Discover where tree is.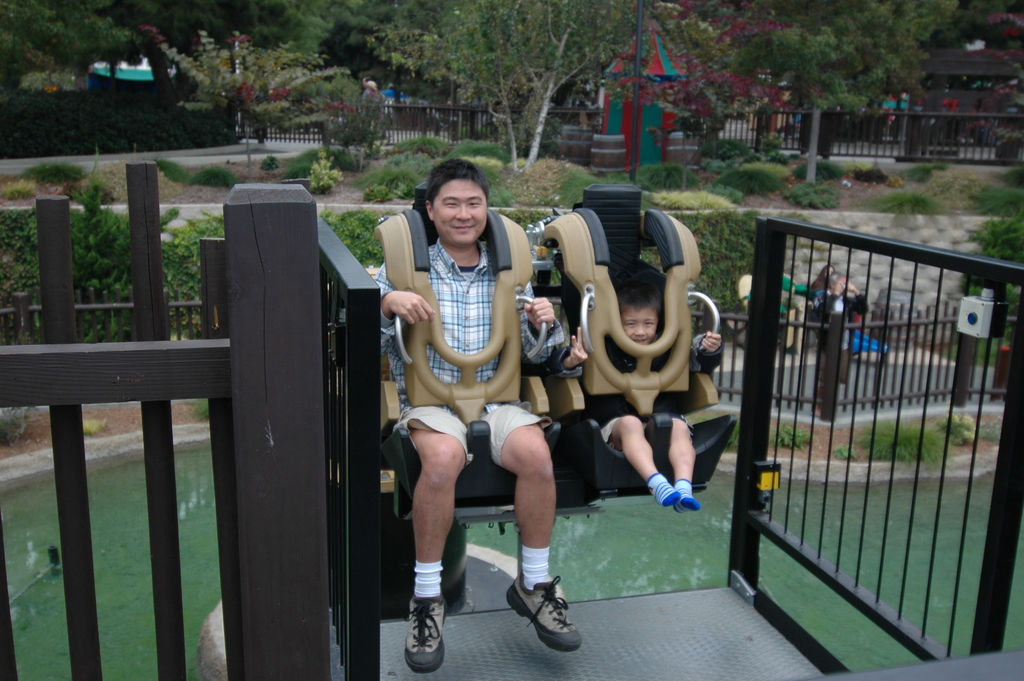
Discovered at left=368, top=0, right=637, bottom=169.
